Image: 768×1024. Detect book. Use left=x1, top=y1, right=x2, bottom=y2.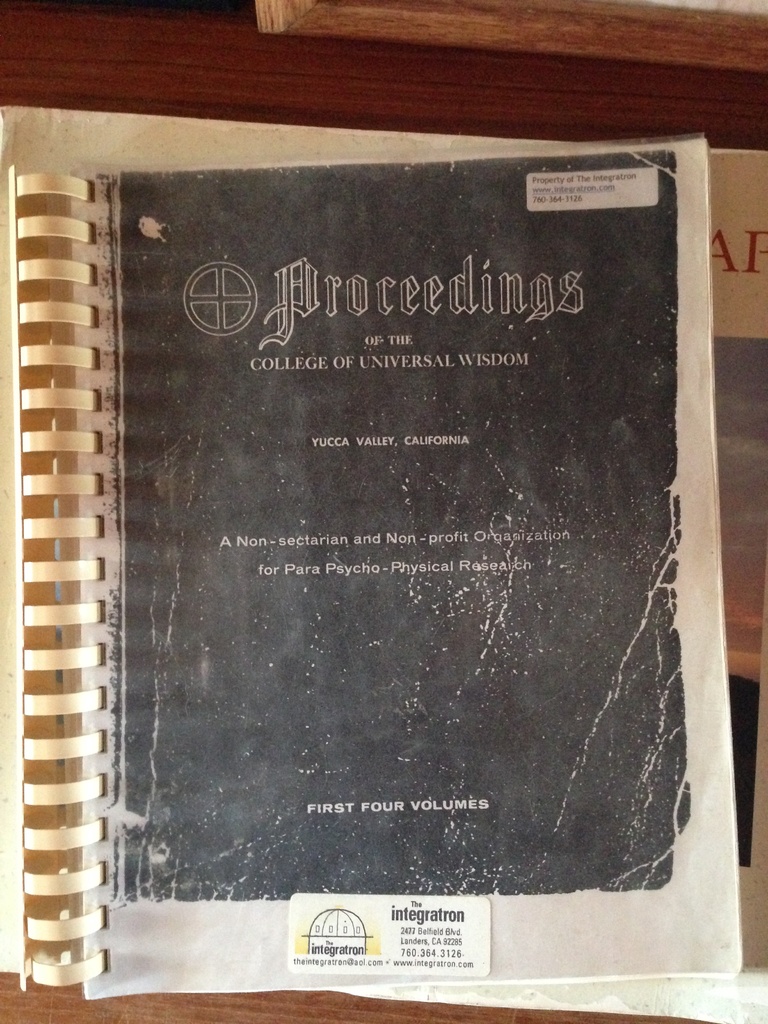
left=0, top=140, right=767, bottom=981.
